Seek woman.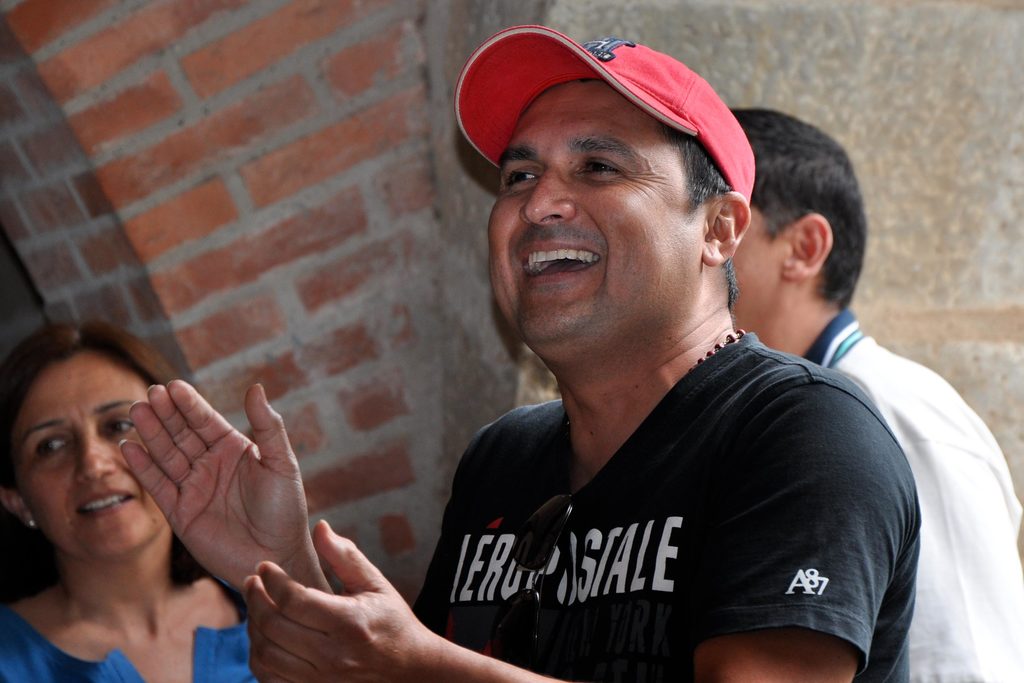
x1=0, y1=323, x2=283, y2=681.
